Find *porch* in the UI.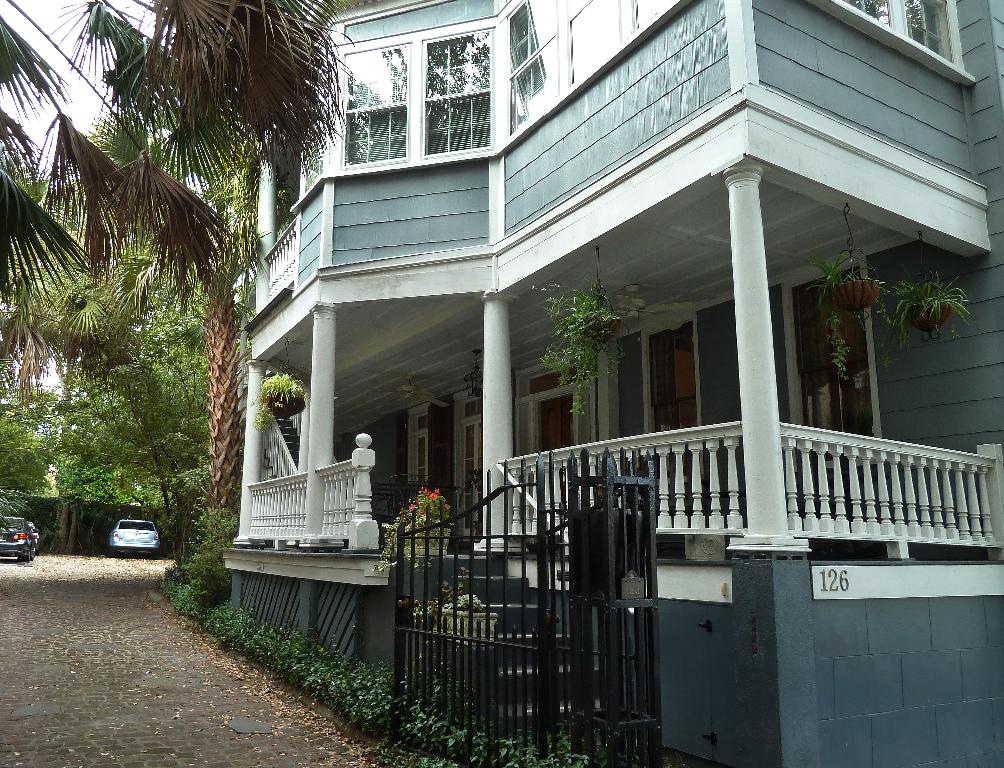
UI element at <bbox>234, 413, 1003, 558</bbox>.
